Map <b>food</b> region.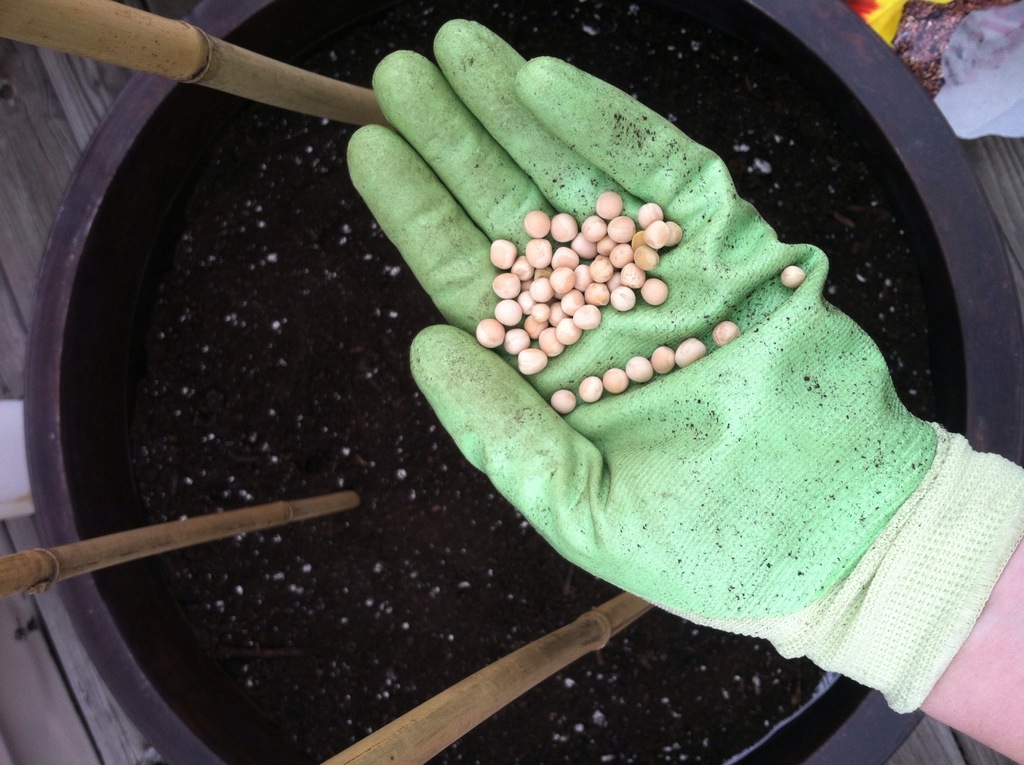
Mapped to x1=547, y1=385, x2=579, y2=416.
